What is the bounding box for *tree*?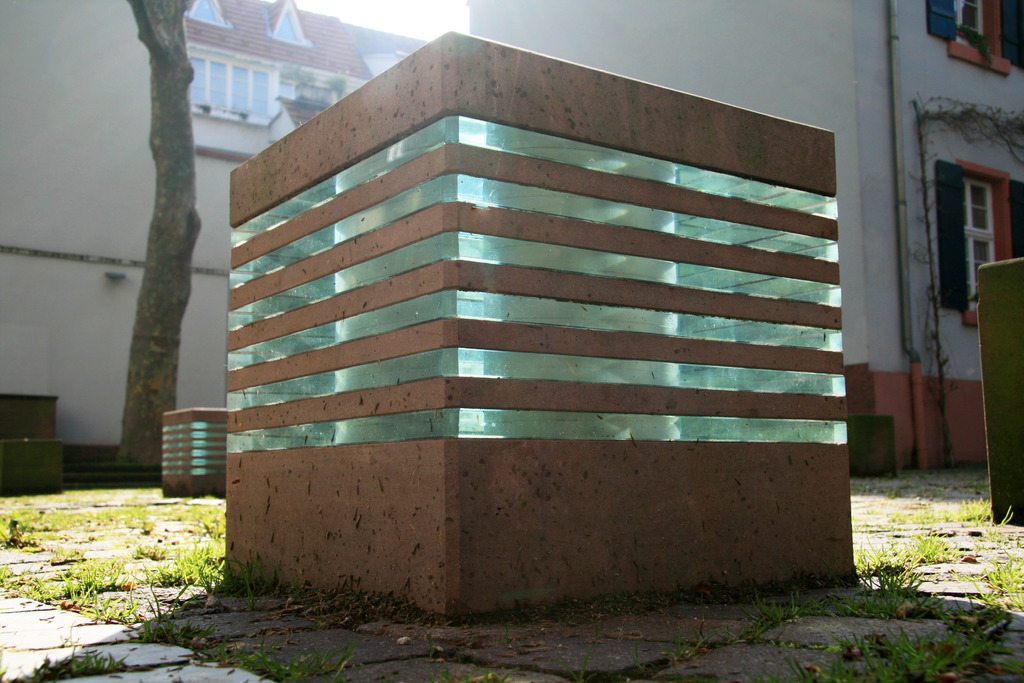
(77,17,199,462).
